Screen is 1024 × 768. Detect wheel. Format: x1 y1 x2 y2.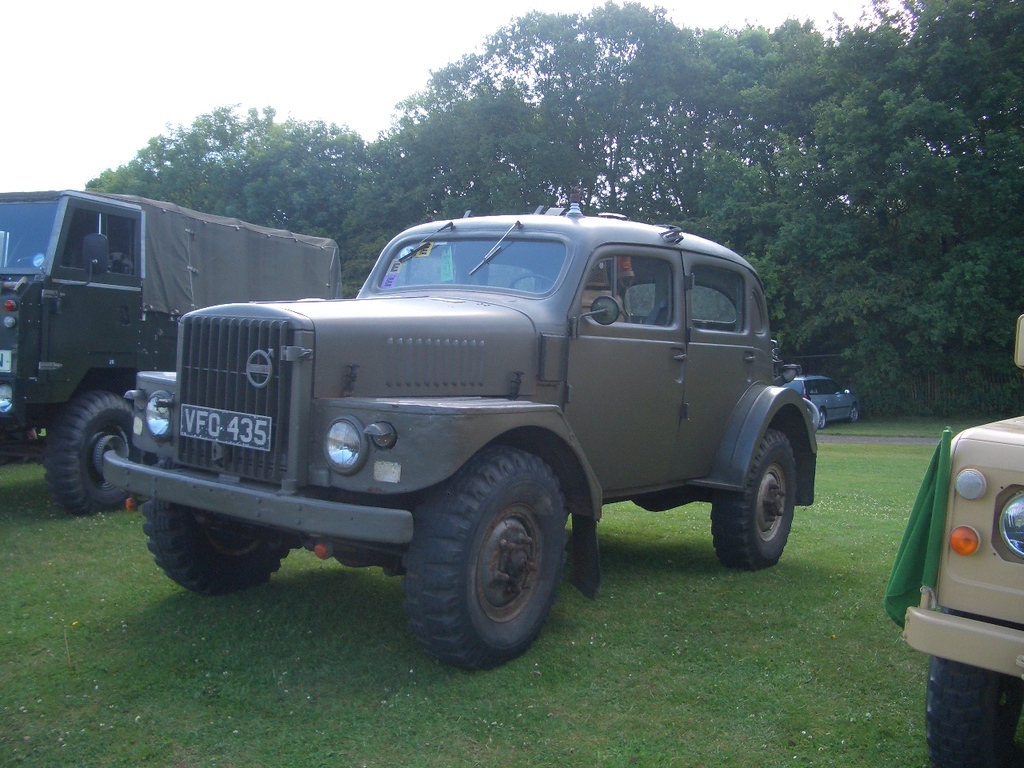
846 403 863 426.
